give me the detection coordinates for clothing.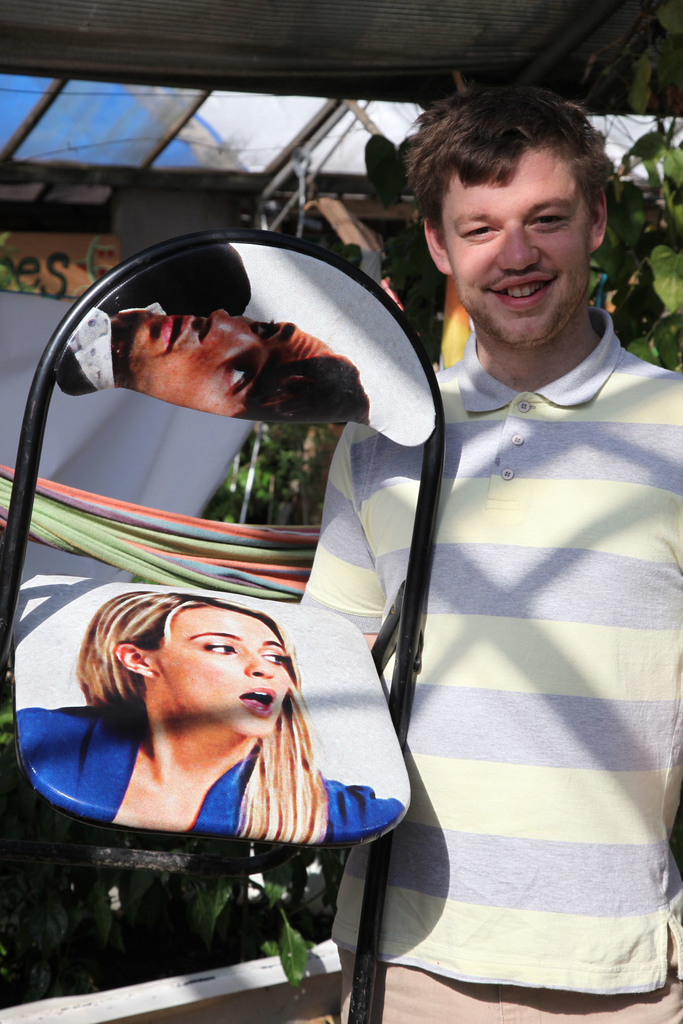
BBox(379, 237, 678, 970).
